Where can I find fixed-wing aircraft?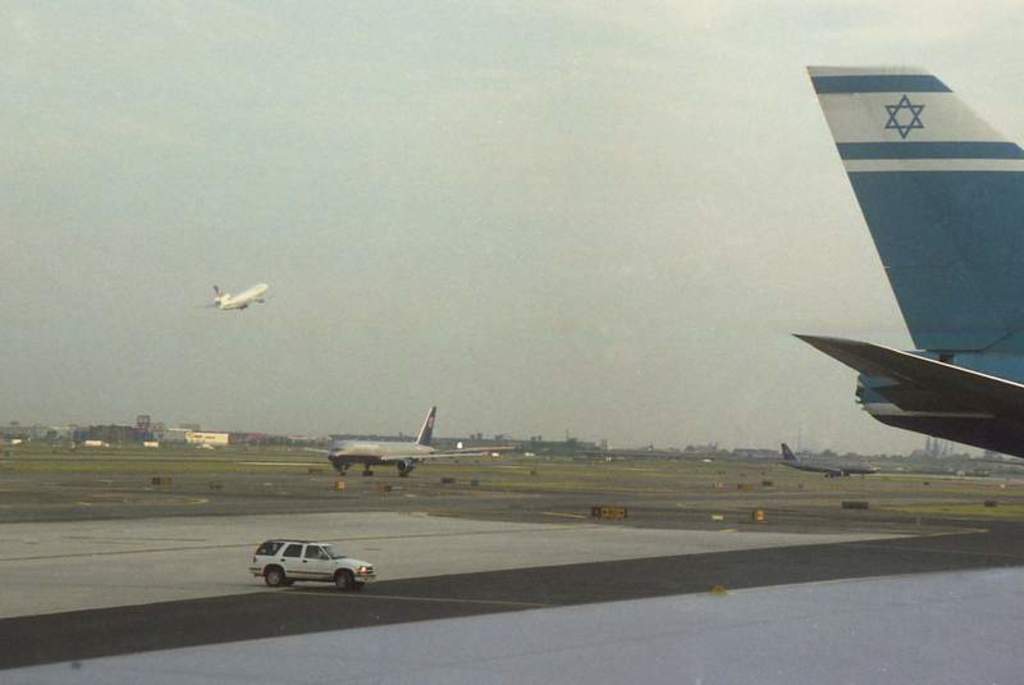
You can find it at box=[293, 402, 512, 479].
